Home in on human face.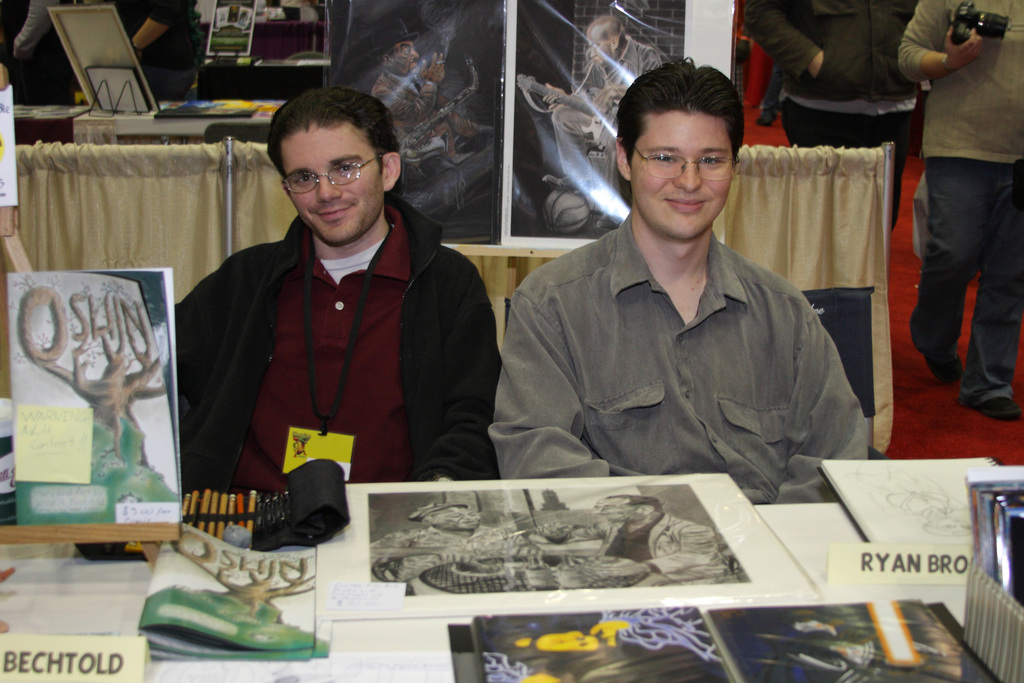
Homed in at BBox(391, 38, 420, 78).
